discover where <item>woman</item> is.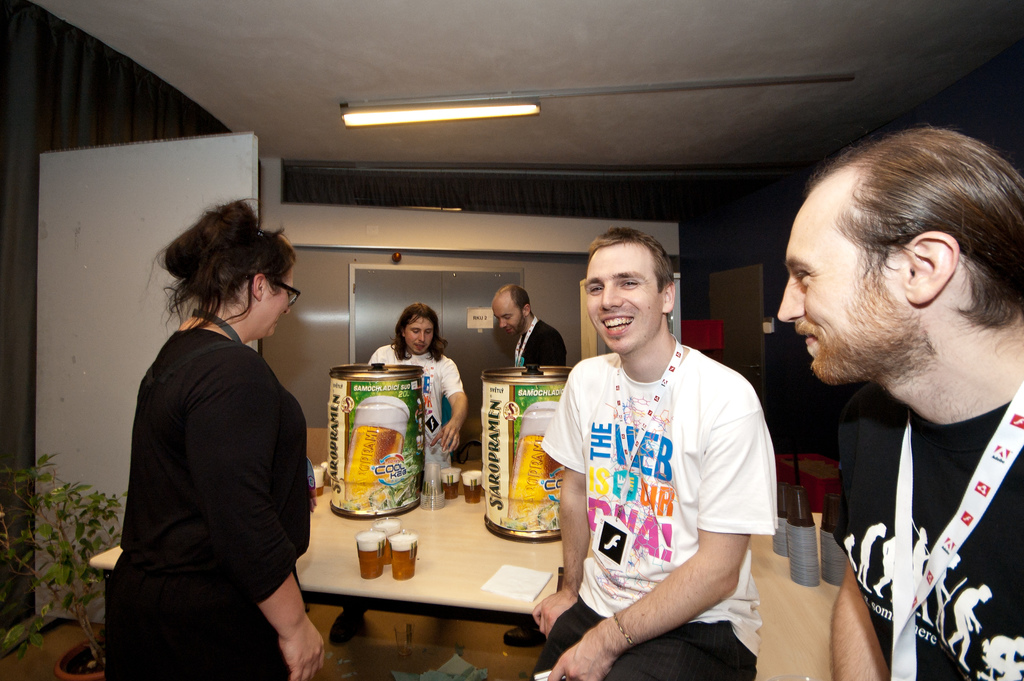
Discovered at 105 177 319 680.
